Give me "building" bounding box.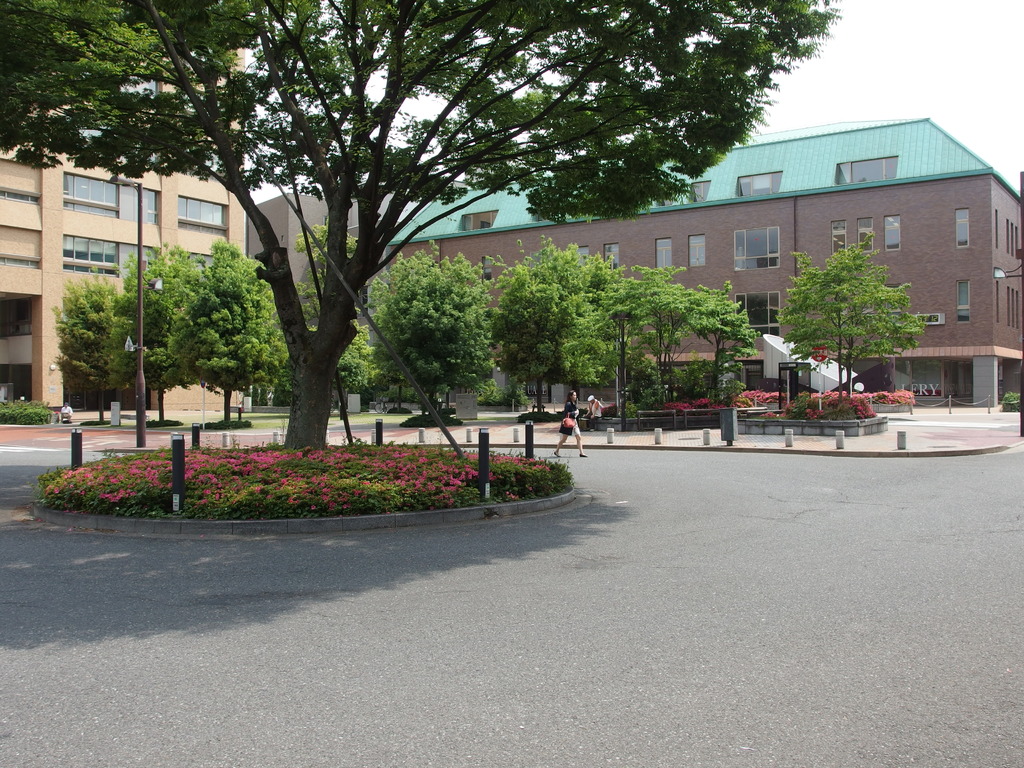
crop(256, 179, 360, 352).
